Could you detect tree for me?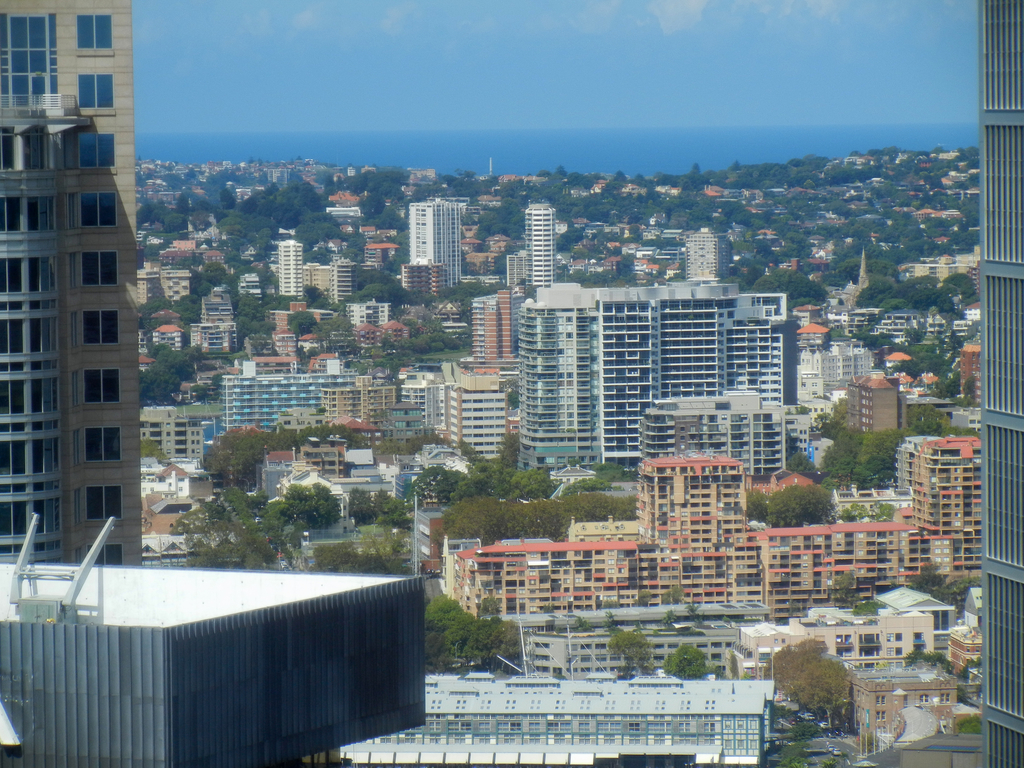
Detection result: region(422, 590, 472, 664).
